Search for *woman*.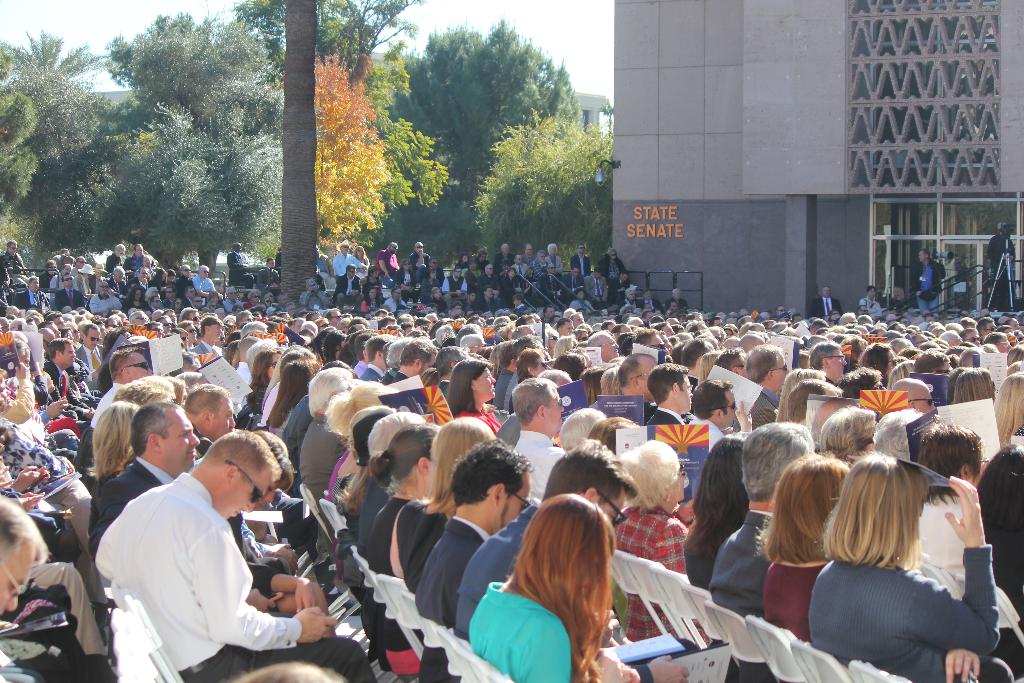
Found at (x1=446, y1=356, x2=506, y2=439).
